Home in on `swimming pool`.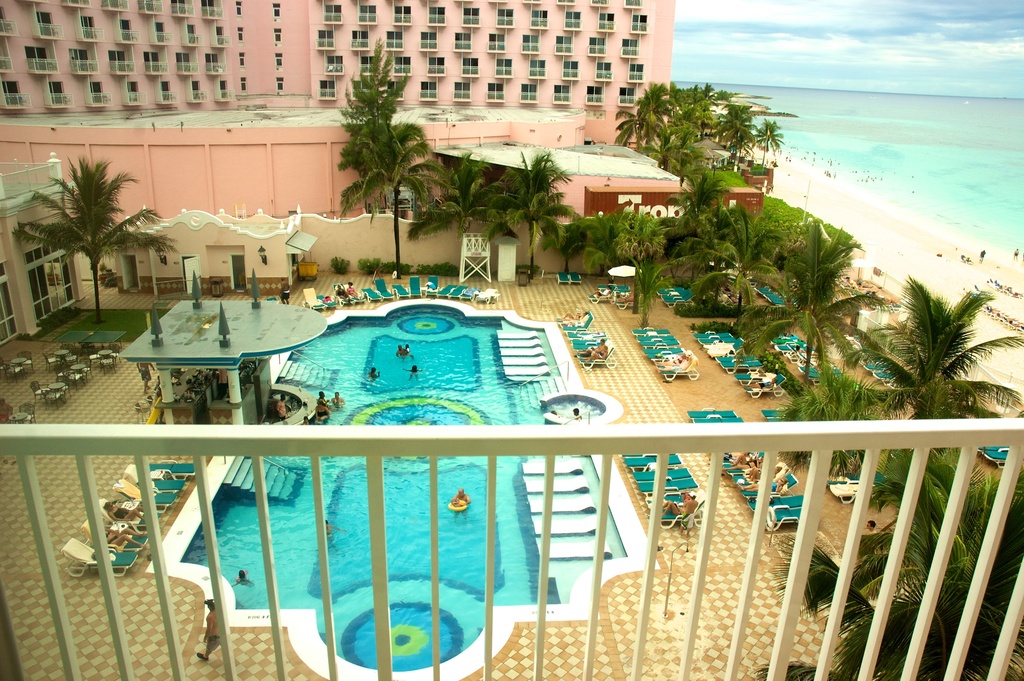
Homed in at 145:297:655:680.
